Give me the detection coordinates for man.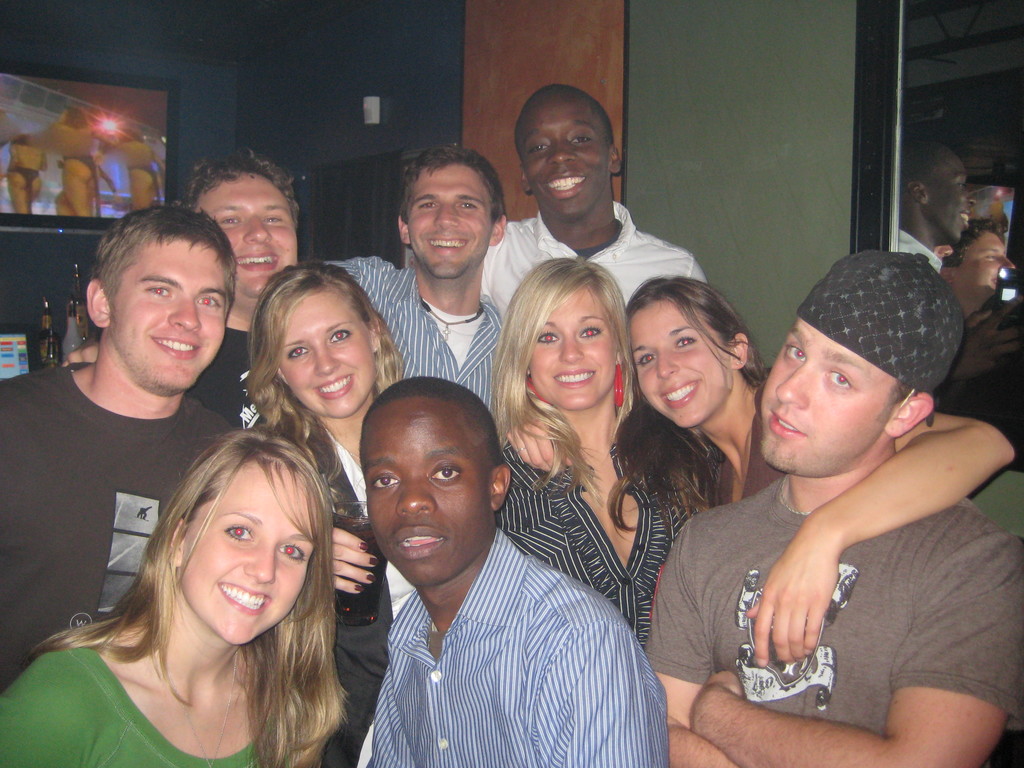
box=[641, 254, 1023, 767].
